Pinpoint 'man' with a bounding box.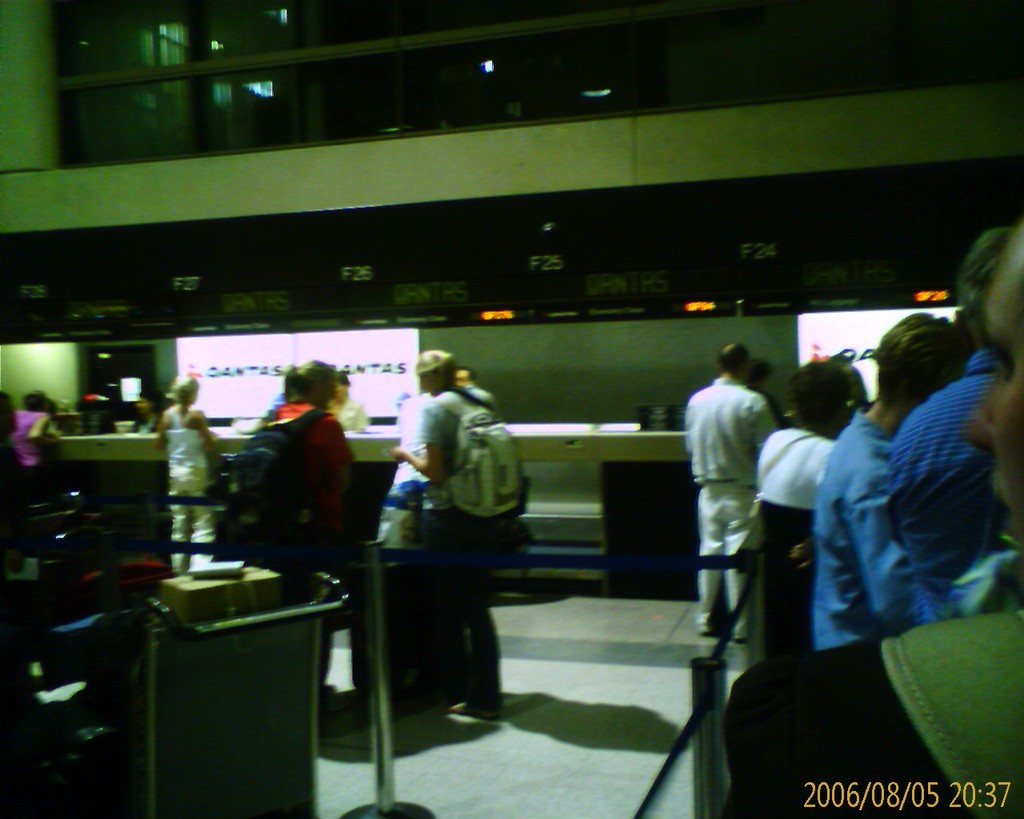
rect(688, 342, 773, 637).
